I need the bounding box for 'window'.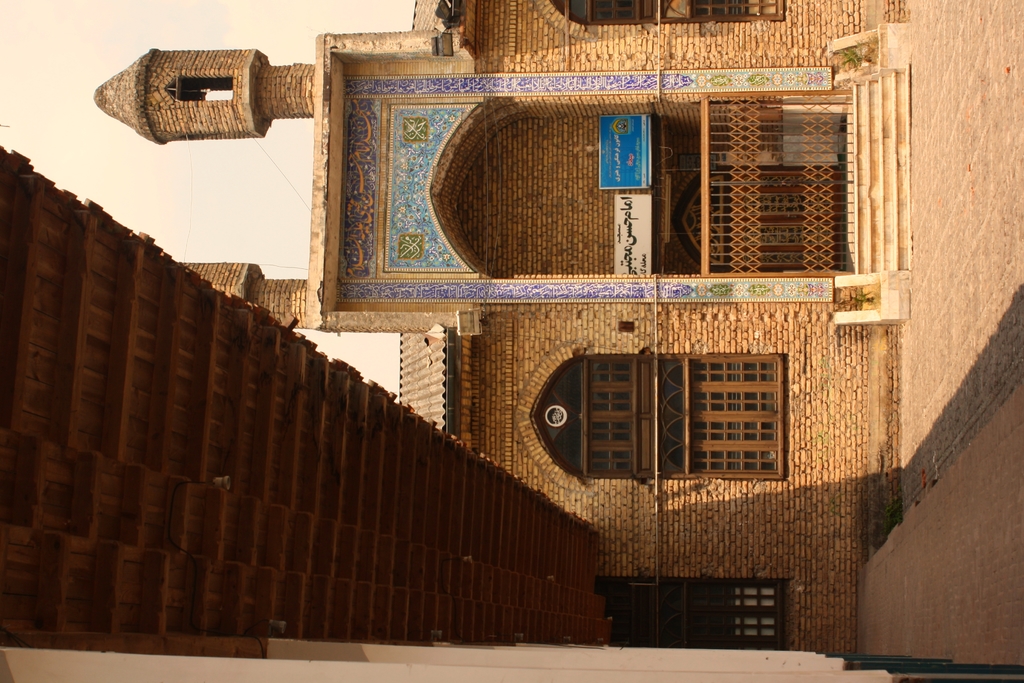
Here it is: [593, 573, 787, 647].
